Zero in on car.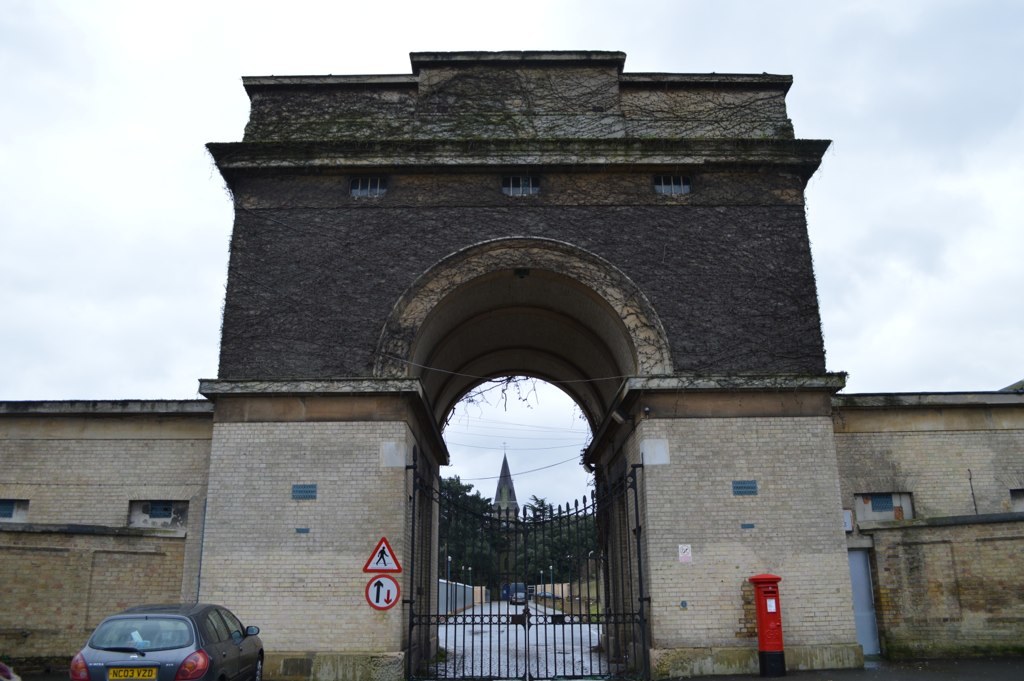
Zeroed in: [510,592,525,603].
